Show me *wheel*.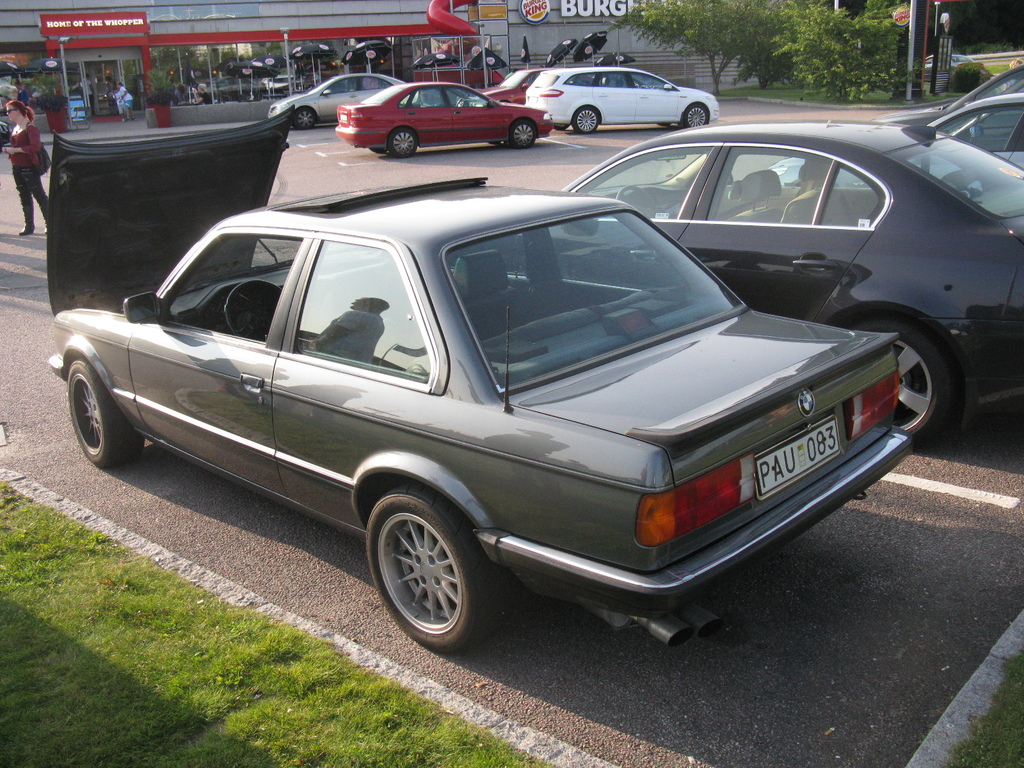
*wheel* is here: 68:360:145:471.
